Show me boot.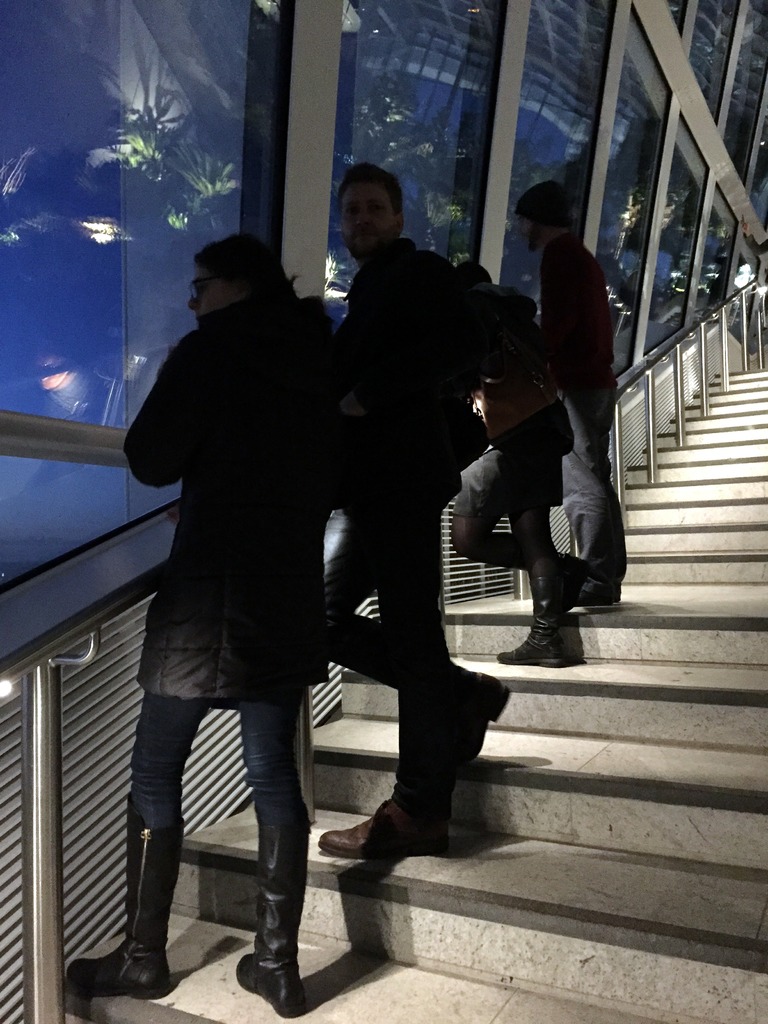
boot is here: (317, 795, 452, 854).
